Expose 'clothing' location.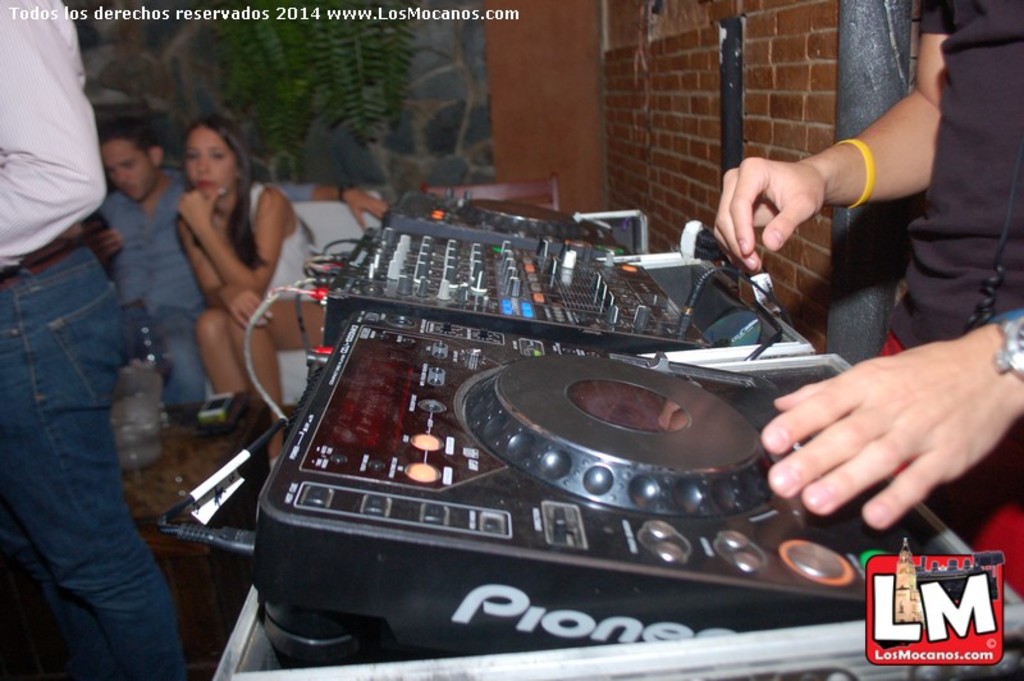
Exposed at [0,0,184,680].
